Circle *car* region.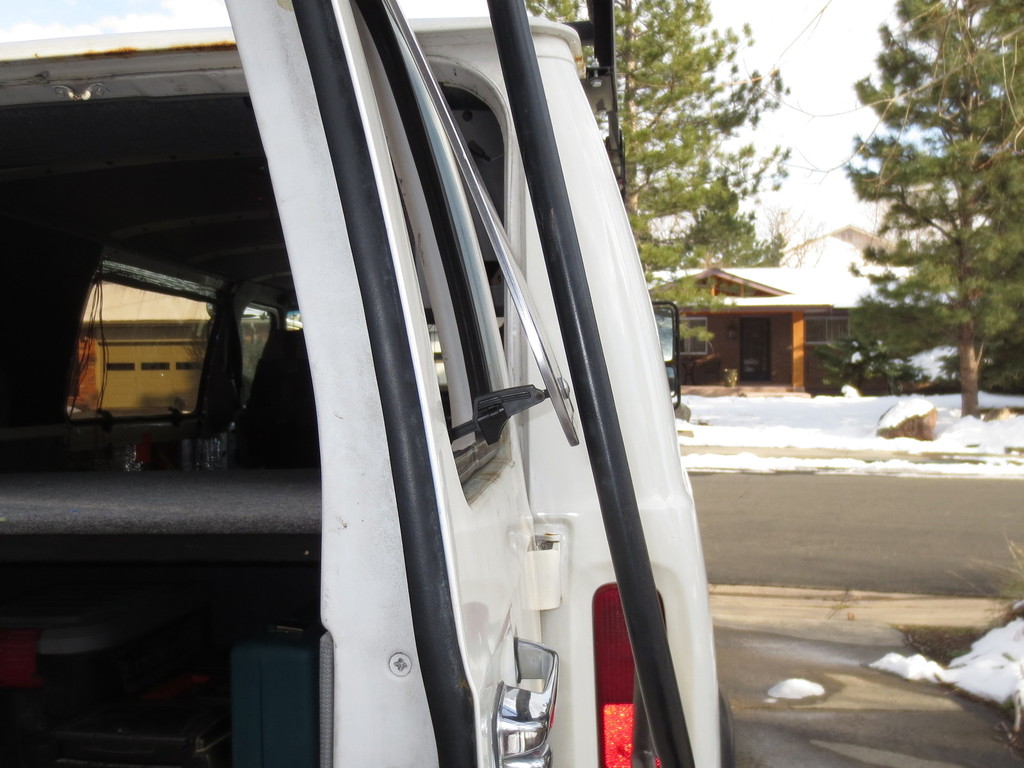
Region: detection(0, 0, 739, 767).
